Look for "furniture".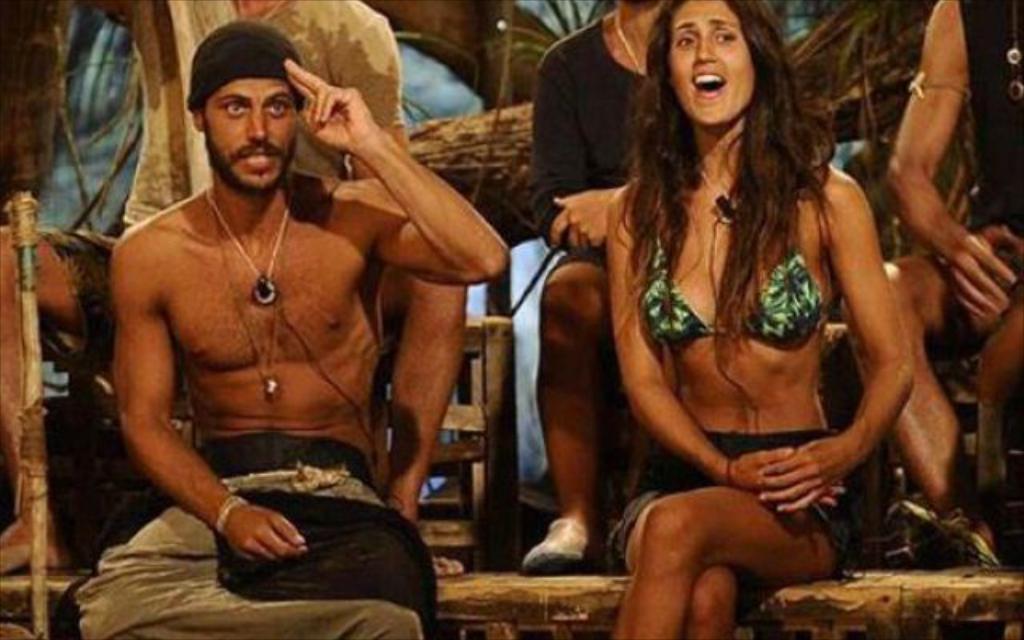
Found: bbox(0, 317, 1022, 638).
